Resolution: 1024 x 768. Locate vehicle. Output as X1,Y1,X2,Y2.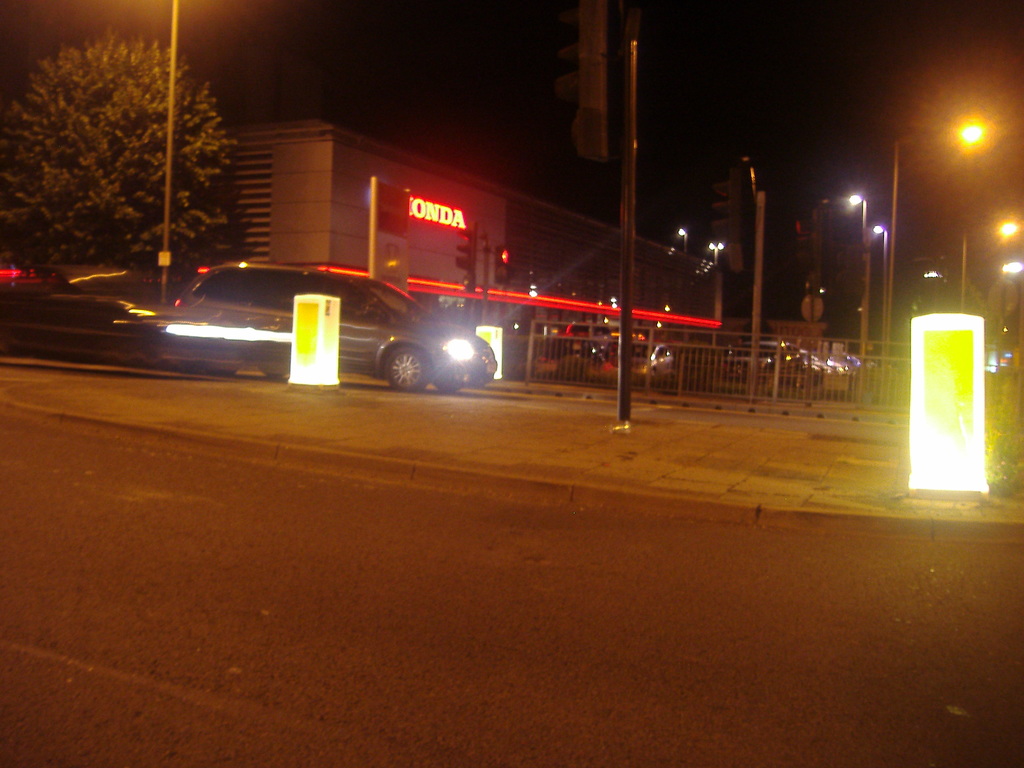
193,263,490,380.
